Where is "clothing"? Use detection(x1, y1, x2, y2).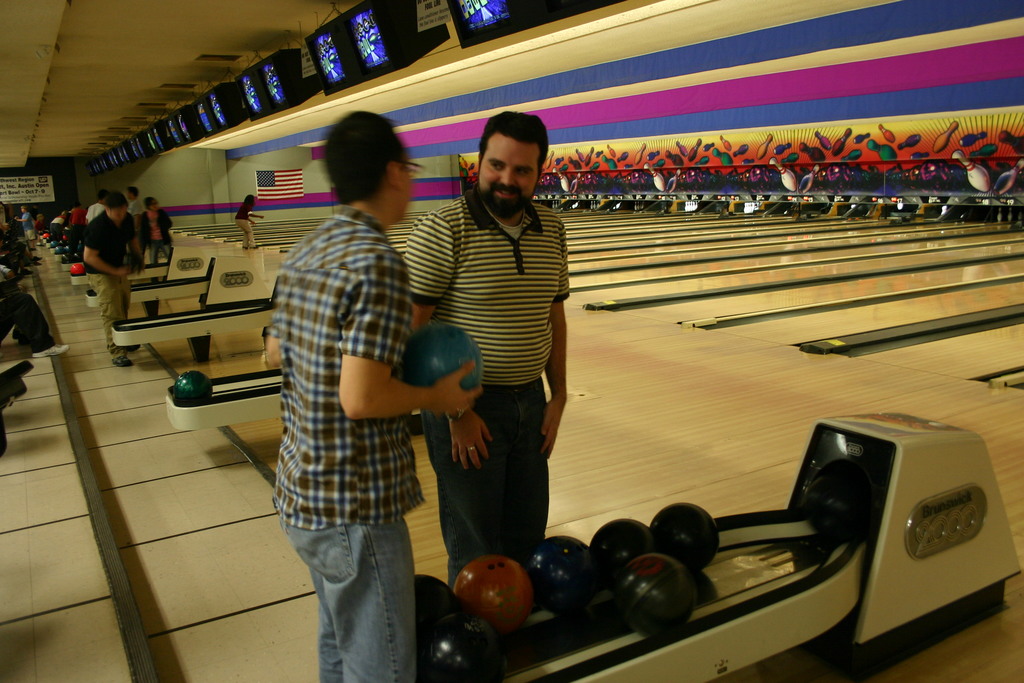
detection(71, 210, 79, 258).
